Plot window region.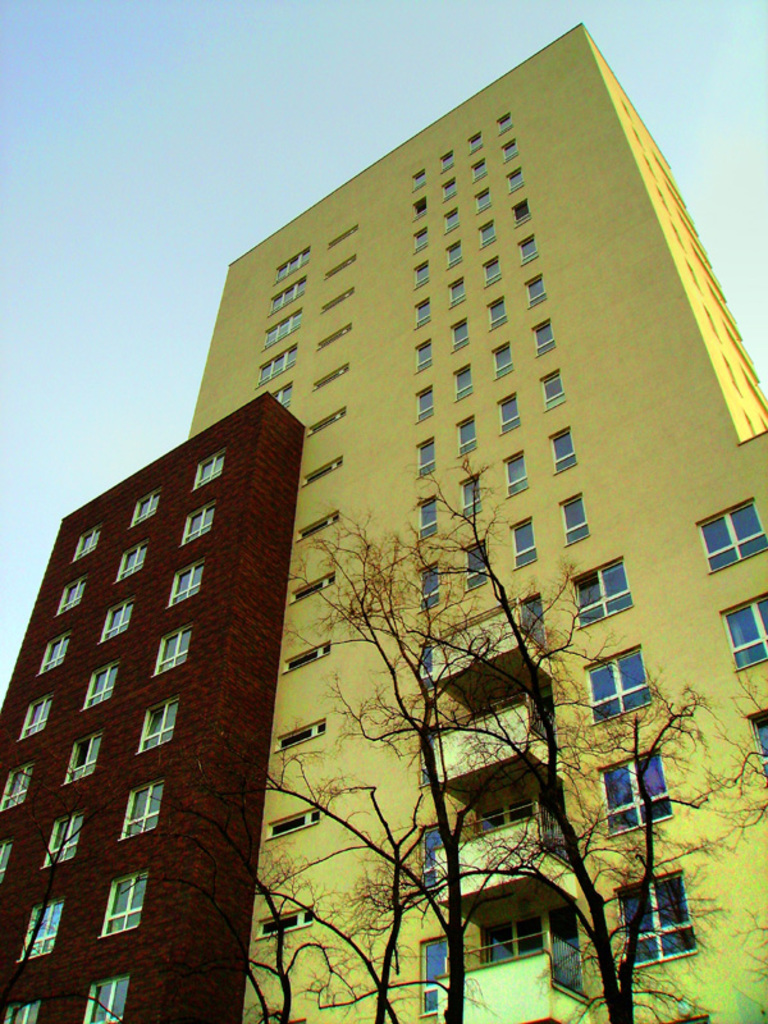
Plotted at (x1=262, y1=305, x2=302, y2=352).
